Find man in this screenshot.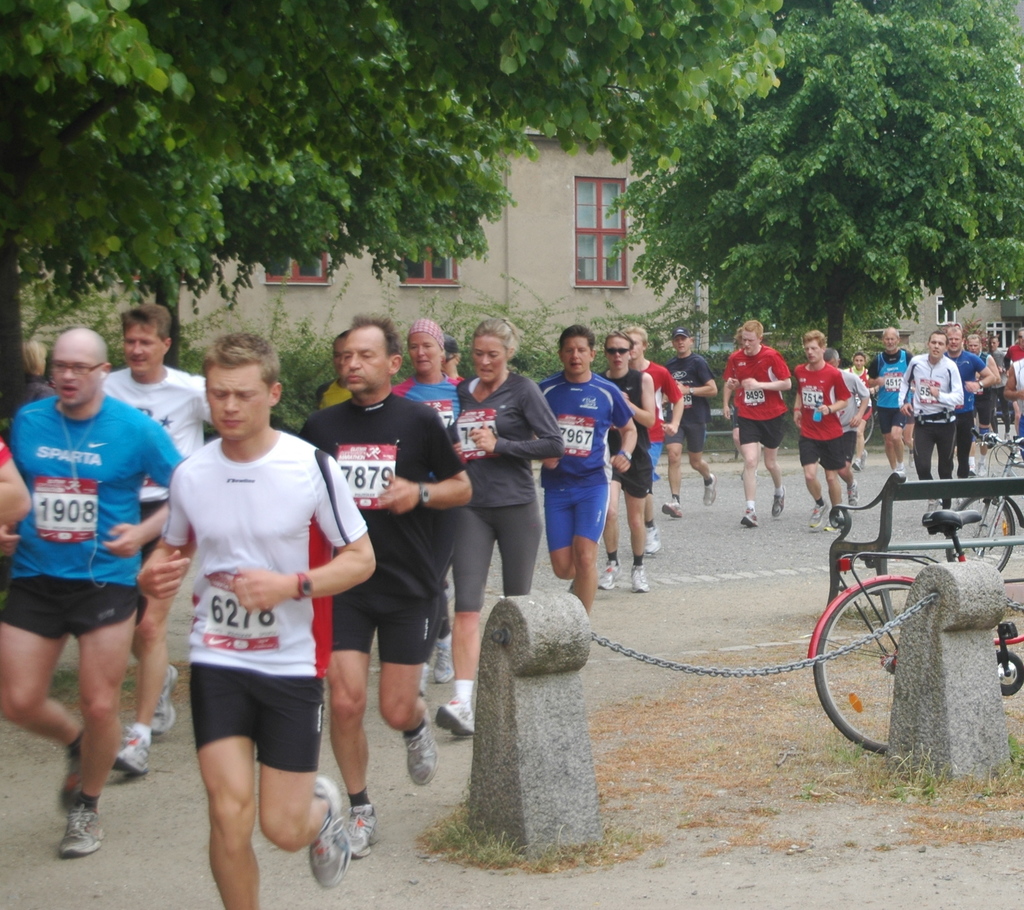
The bounding box for man is crop(1004, 325, 1023, 433).
